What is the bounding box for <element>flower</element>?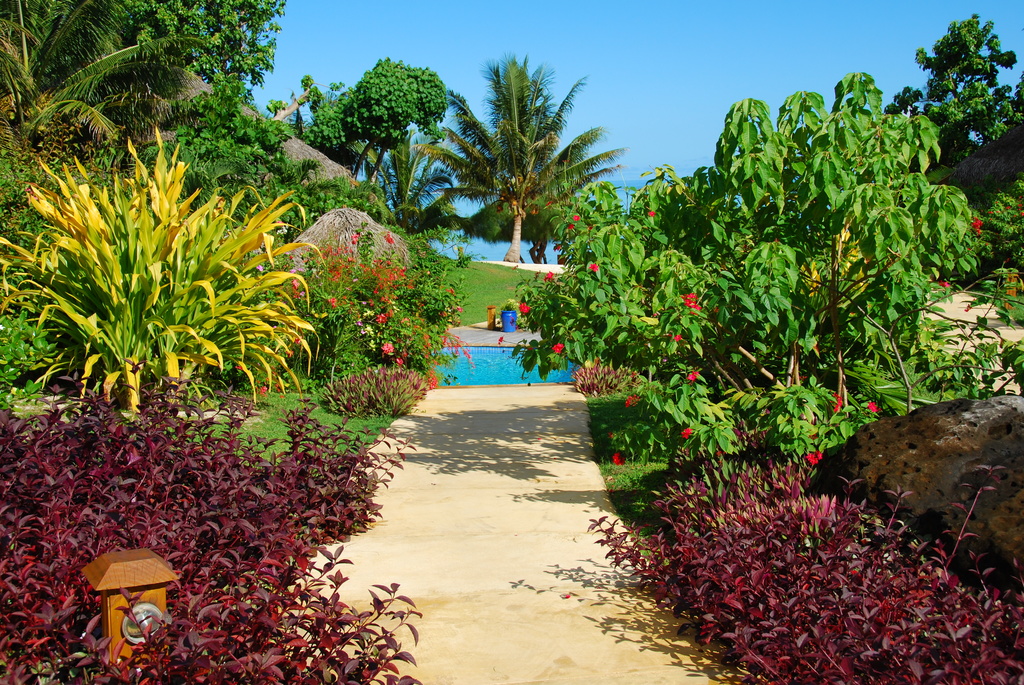
812:457:819:465.
